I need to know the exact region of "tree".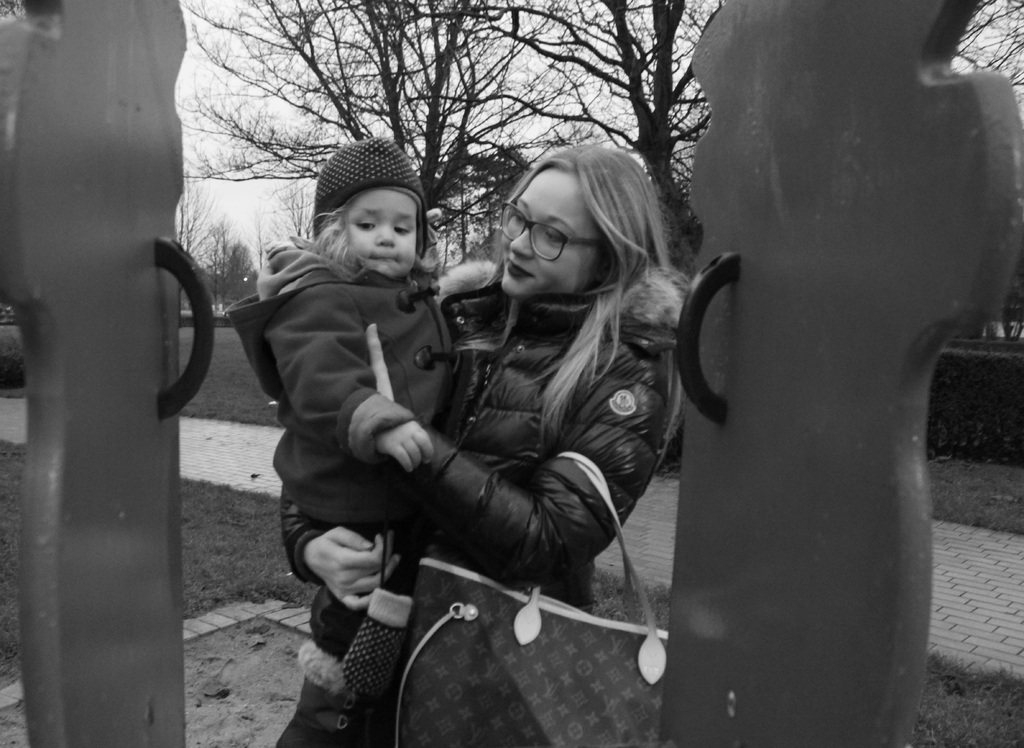
Region: select_region(273, 185, 318, 242).
